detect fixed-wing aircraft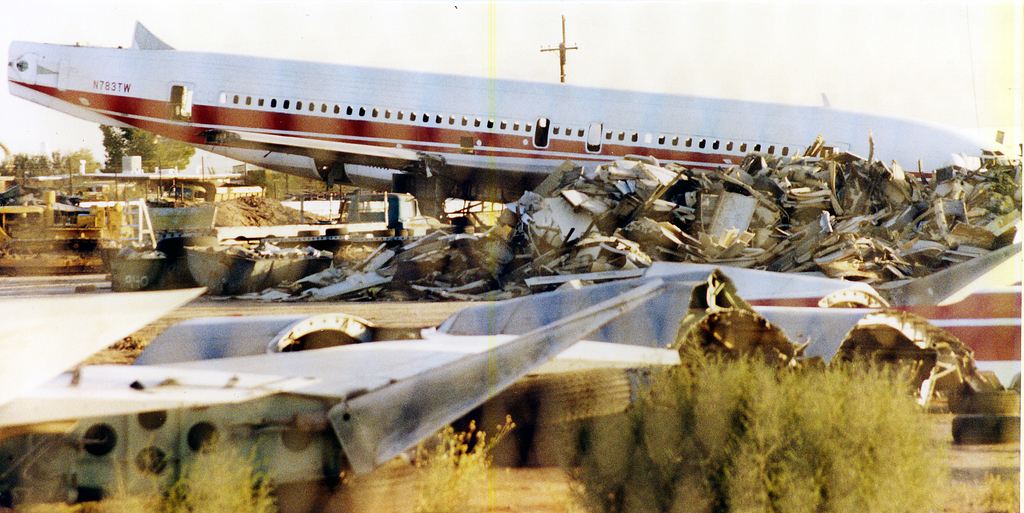
select_region(2, 16, 1019, 214)
